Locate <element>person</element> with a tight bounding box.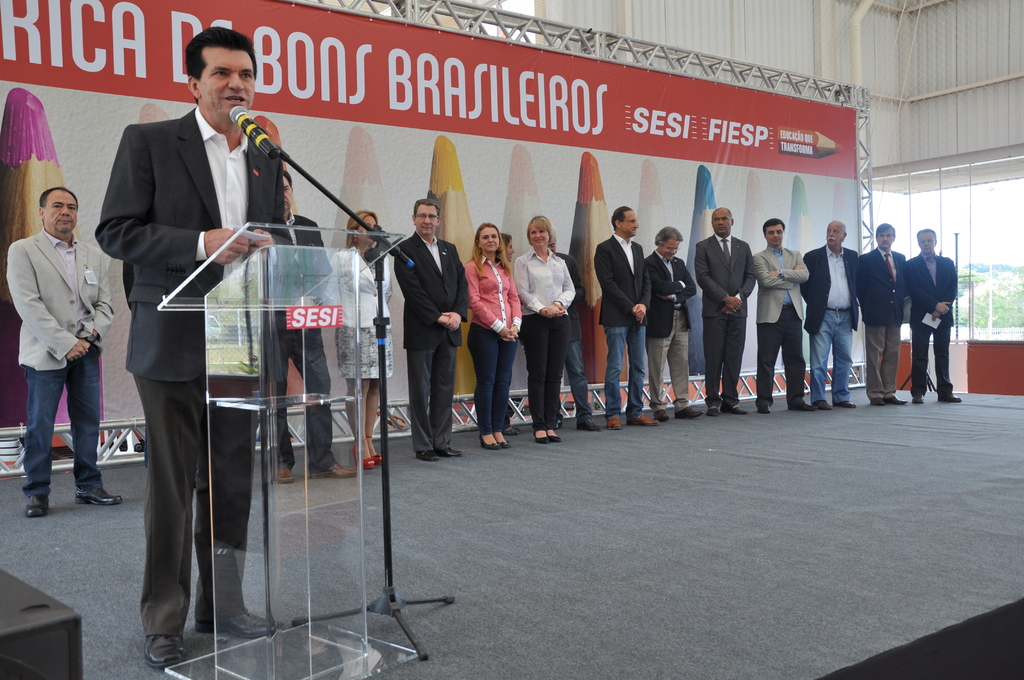
269, 173, 357, 483.
